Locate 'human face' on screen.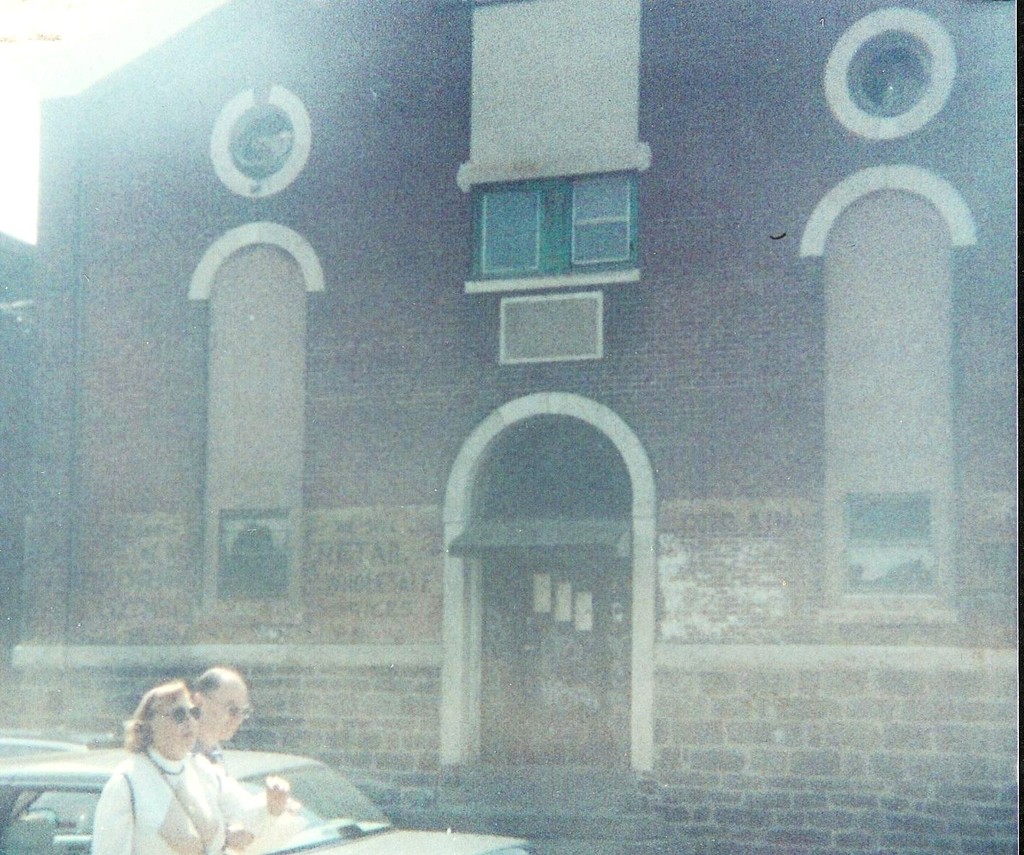
On screen at [171, 694, 198, 753].
